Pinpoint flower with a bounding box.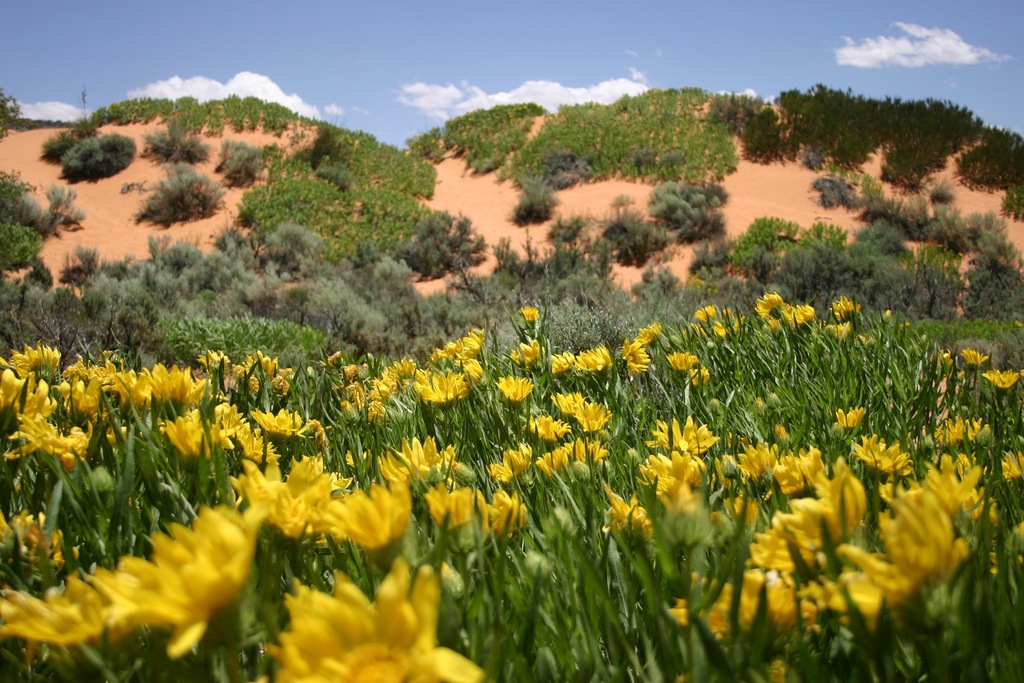
425/481/486/529.
